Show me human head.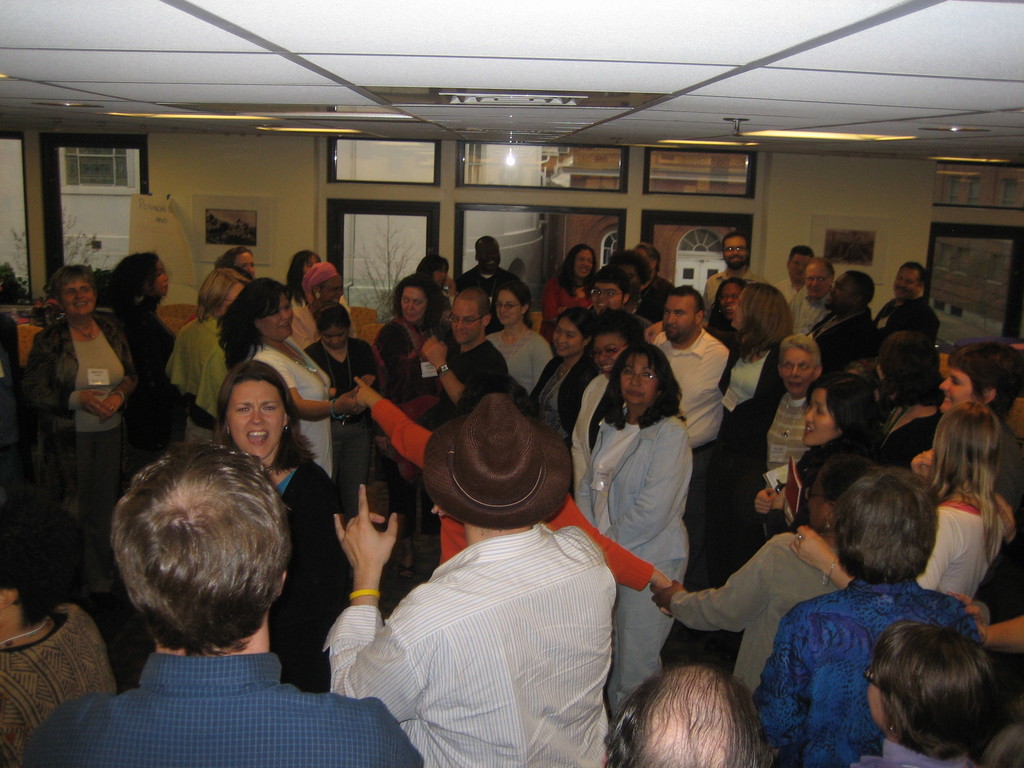
human head is here: locate(566, 245, 594, 280).
